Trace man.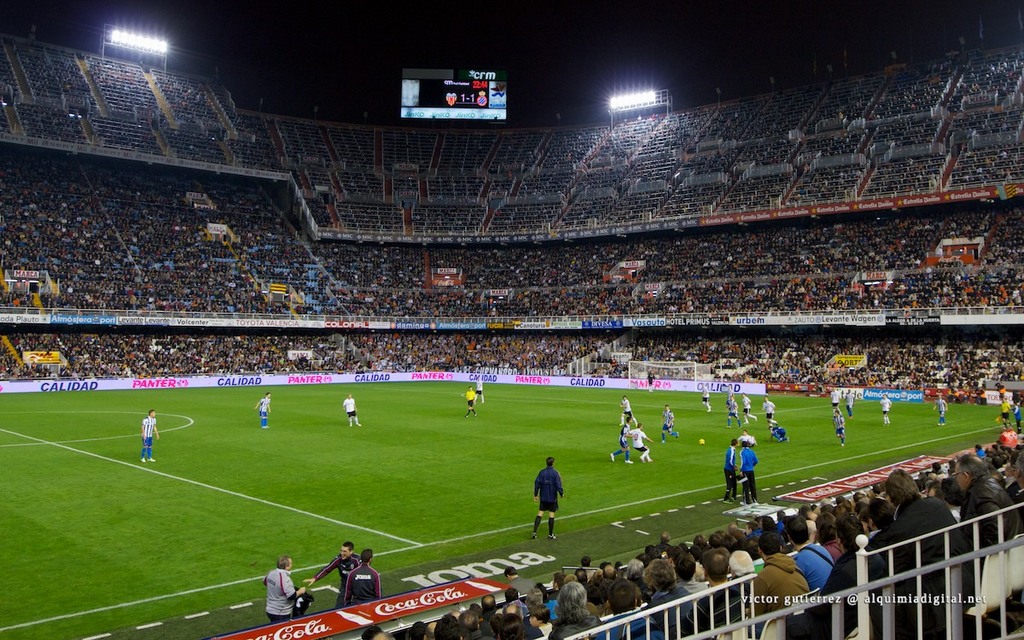
Traced to [658, 530, 676, 556].
